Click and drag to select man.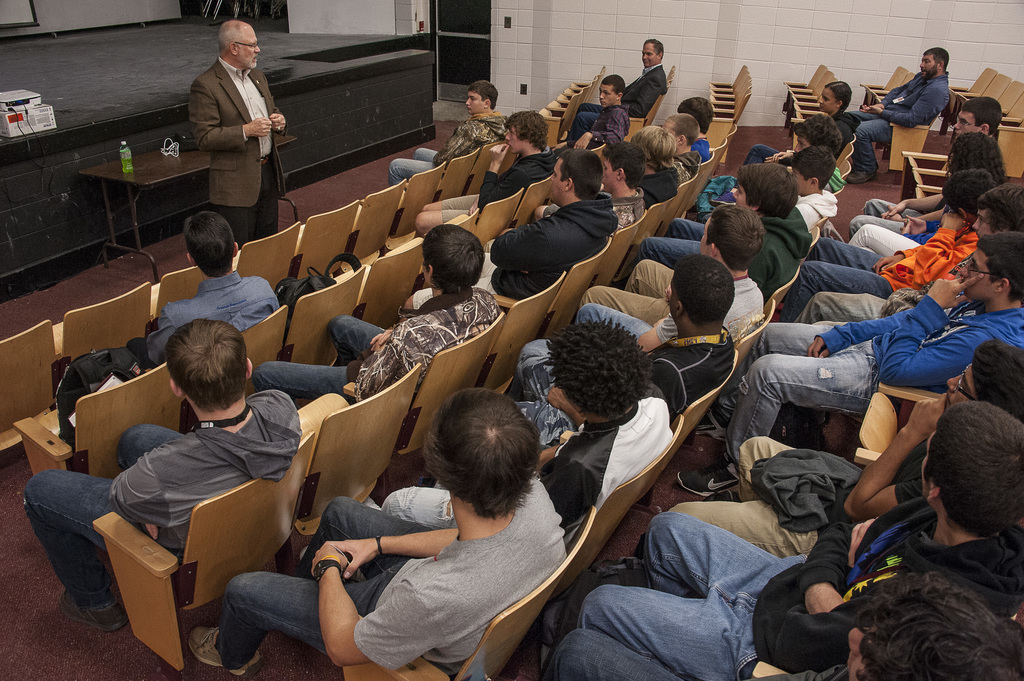
Selection: [left=148, top=213, right=285, bottom=372].
